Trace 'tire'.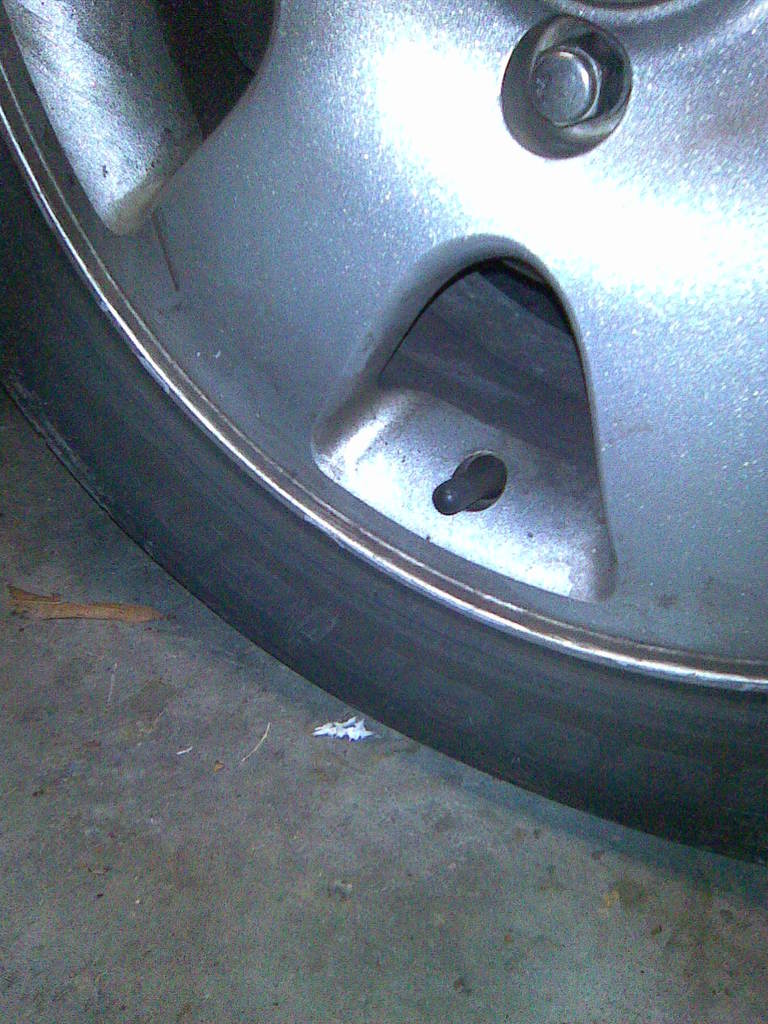
Traced to (31,0,751,861).
